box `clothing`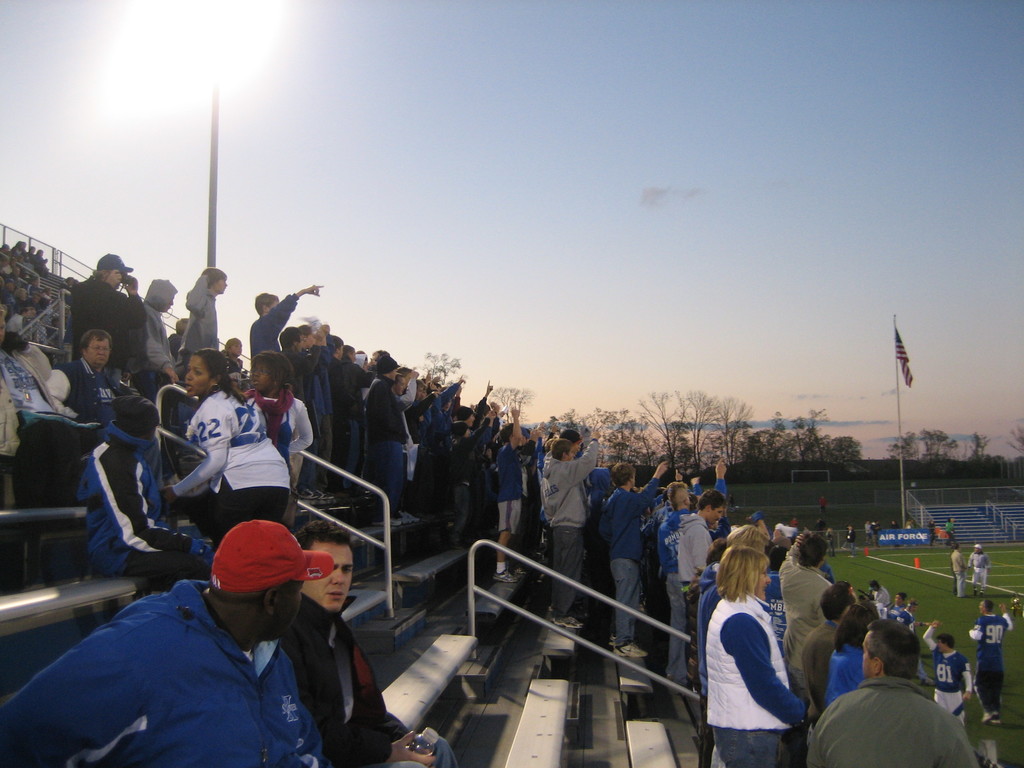
(x1=970, y1=610, x2=1014, y2=710)
